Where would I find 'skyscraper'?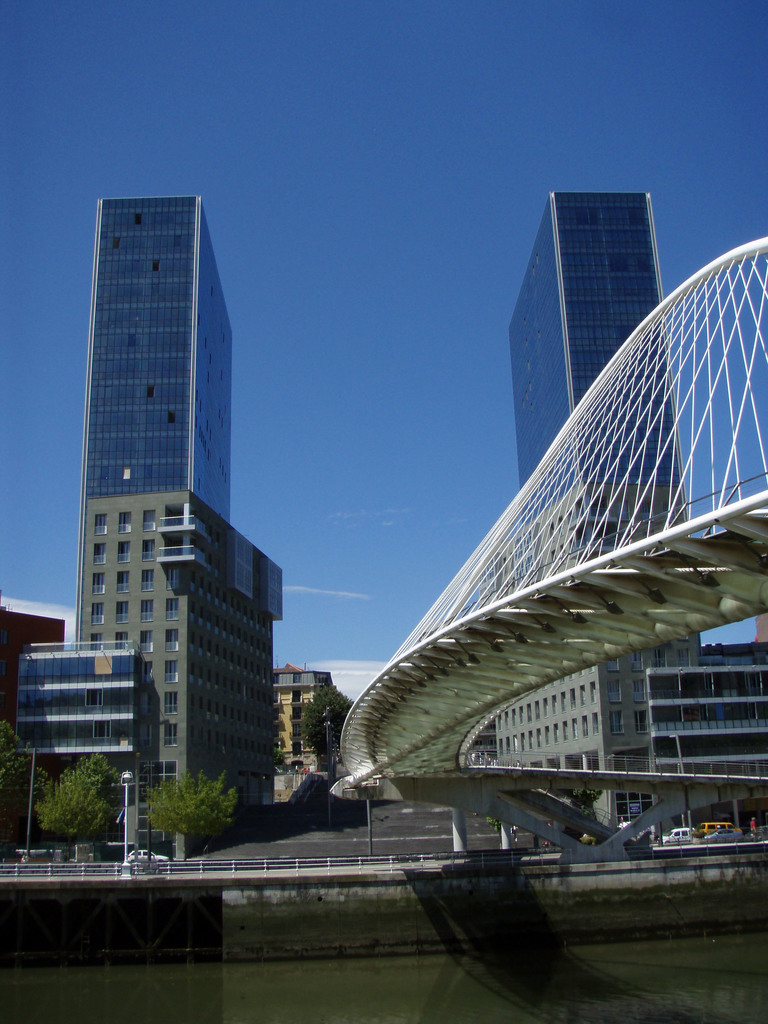
At box(519, 194, 696, 668).
